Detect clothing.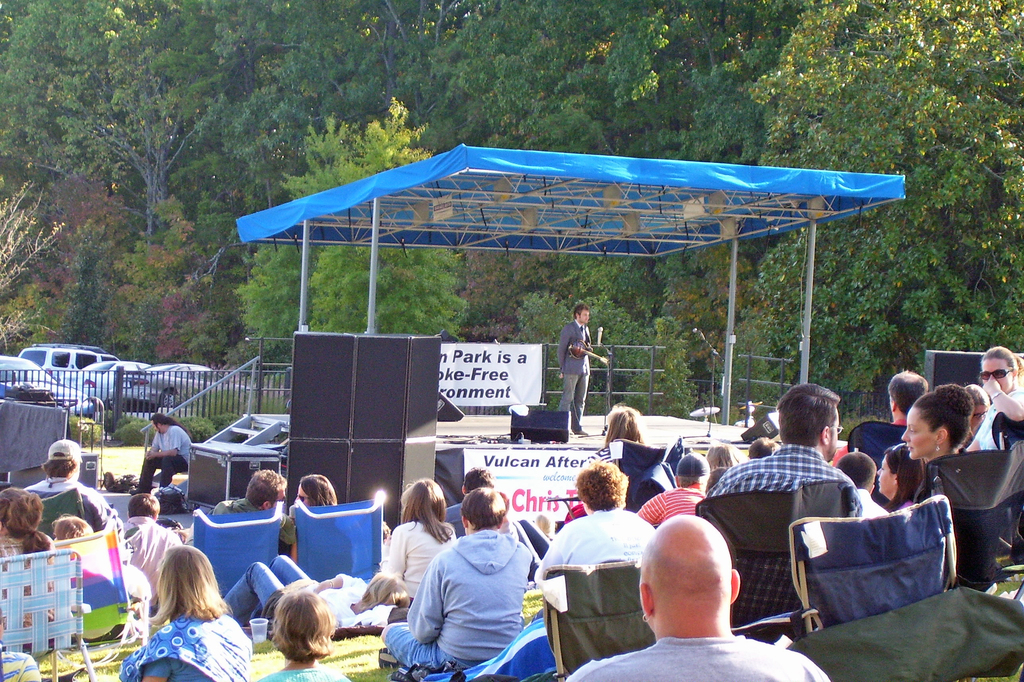
Detected at [left=134, top=421, right=198, bottom=491].
